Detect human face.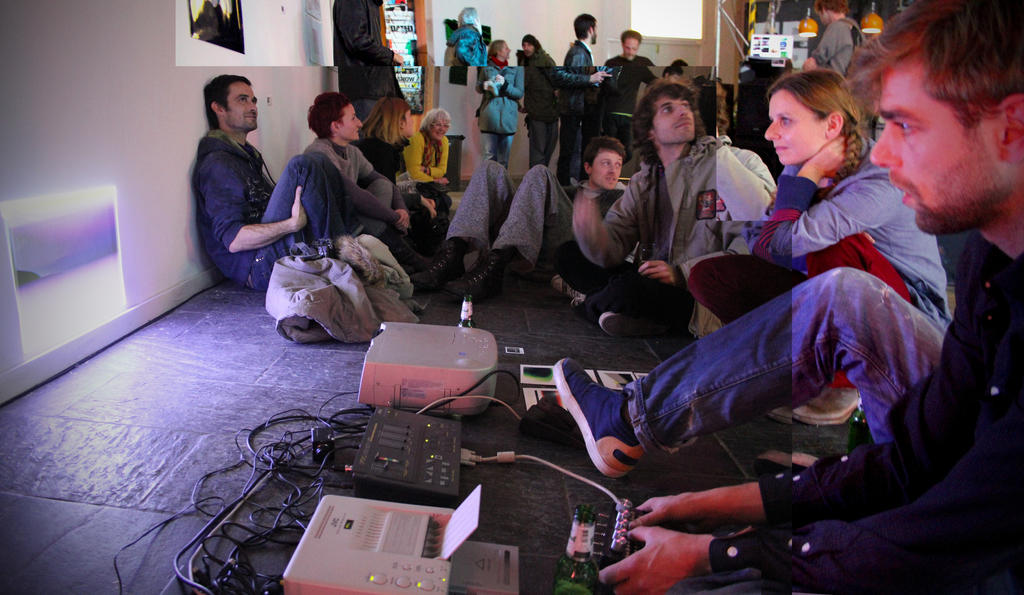
Detected at bbox(871, 56, 1004, 234).
